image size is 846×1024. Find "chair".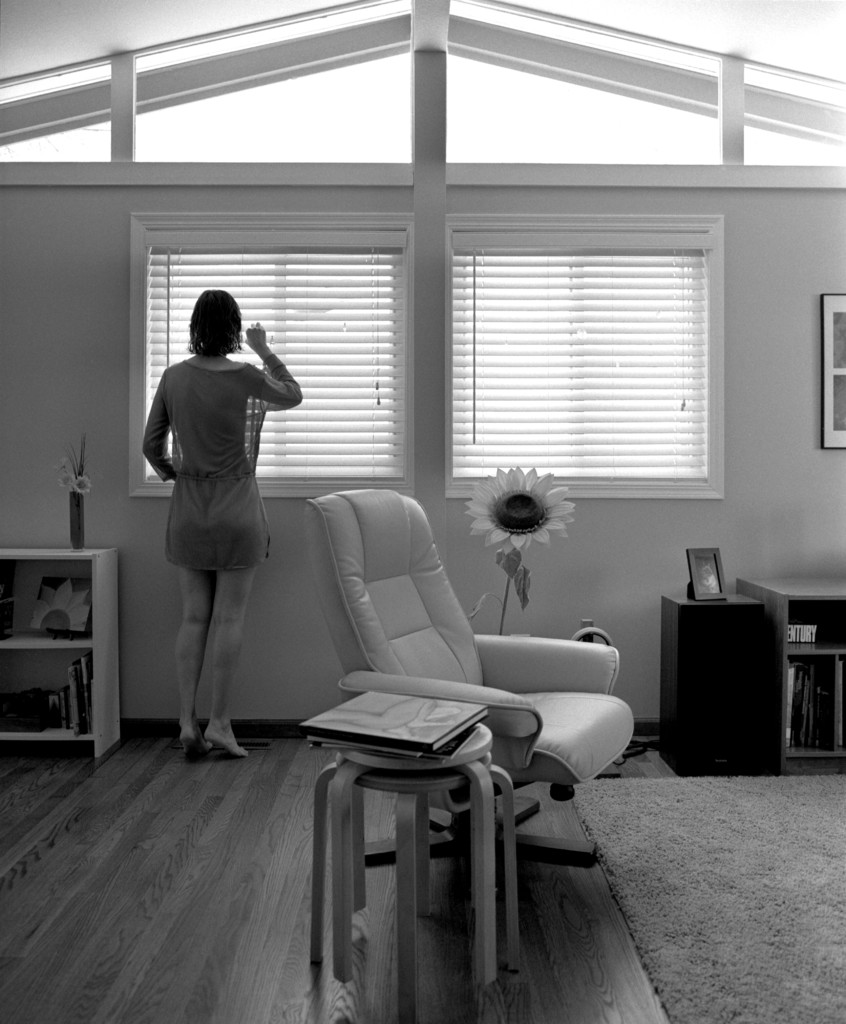
<box>223,461,627,879</box>.
